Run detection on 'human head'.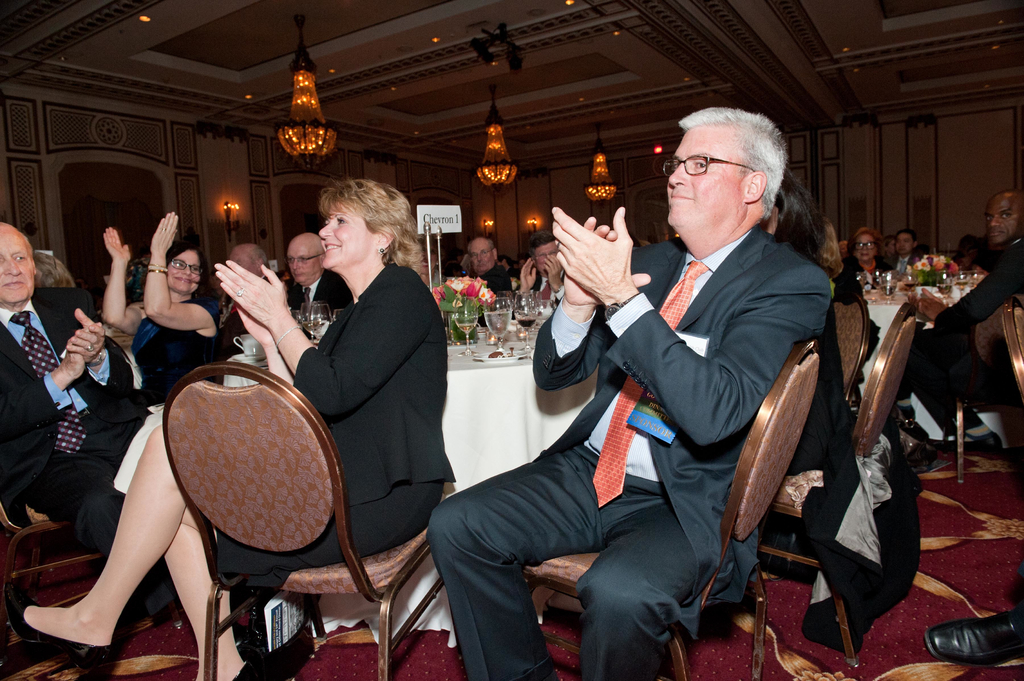
Result: x1=127, y1=257, x2=159, y2=301.
